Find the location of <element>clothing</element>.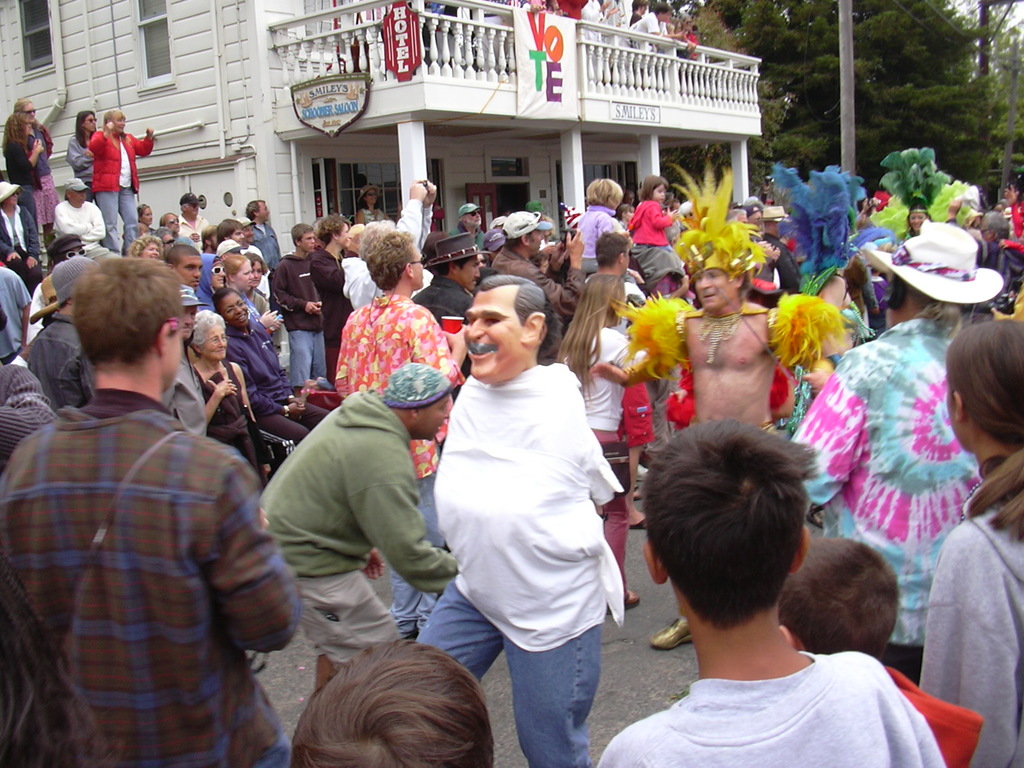
Location: locate(792, 315, 991, 689).
